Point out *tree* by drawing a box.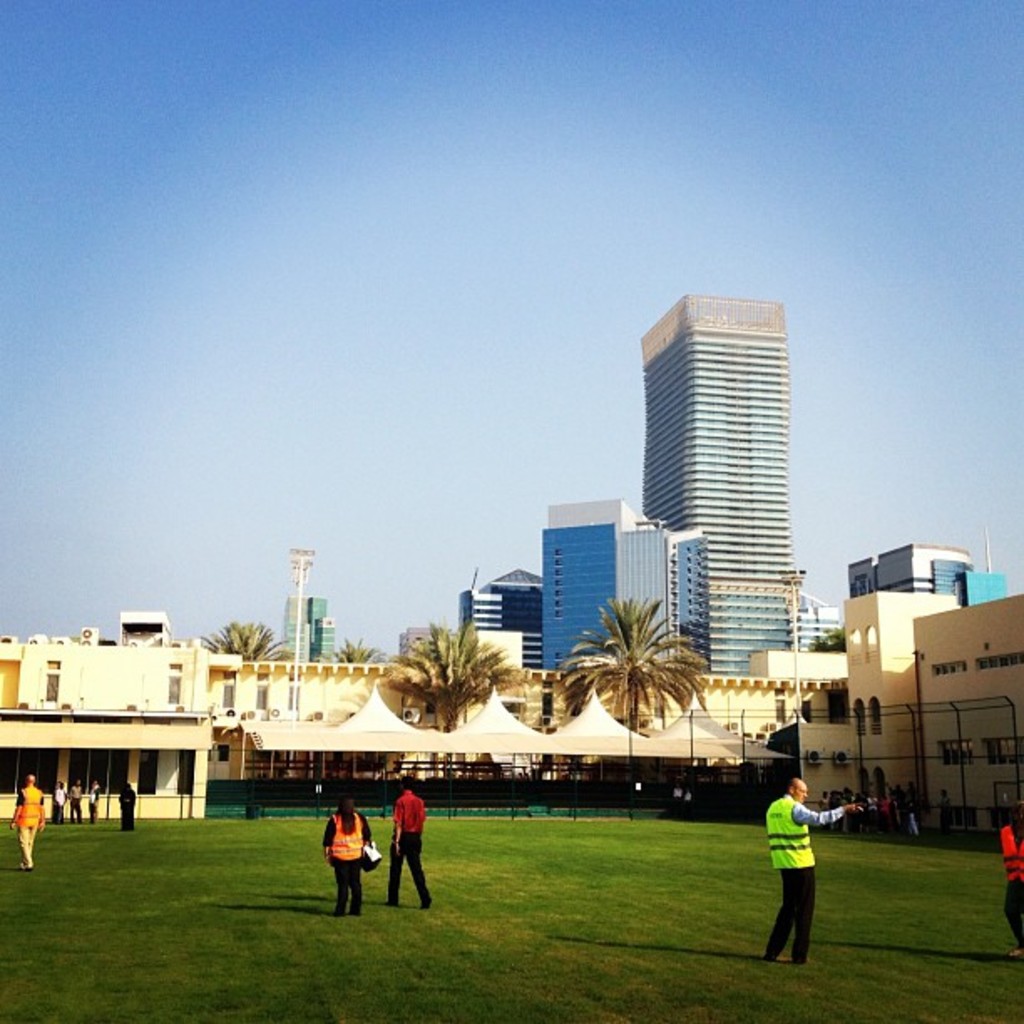
locate(562, 597, 708, 728).
